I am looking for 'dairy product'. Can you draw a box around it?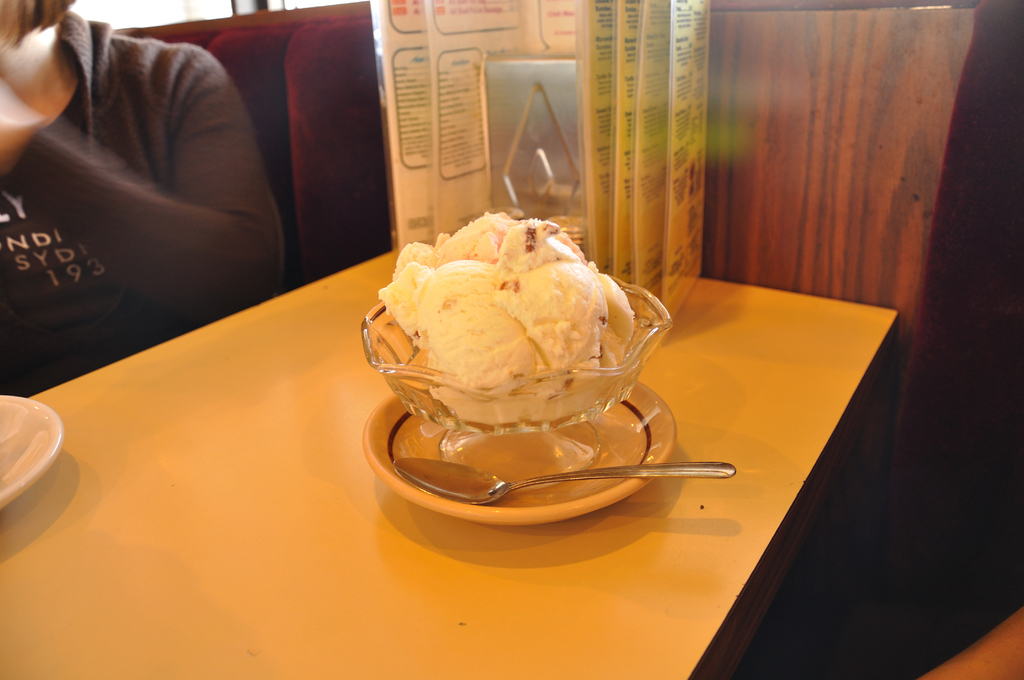
Sure, the bounding box is 454, 223, 652, 399.
